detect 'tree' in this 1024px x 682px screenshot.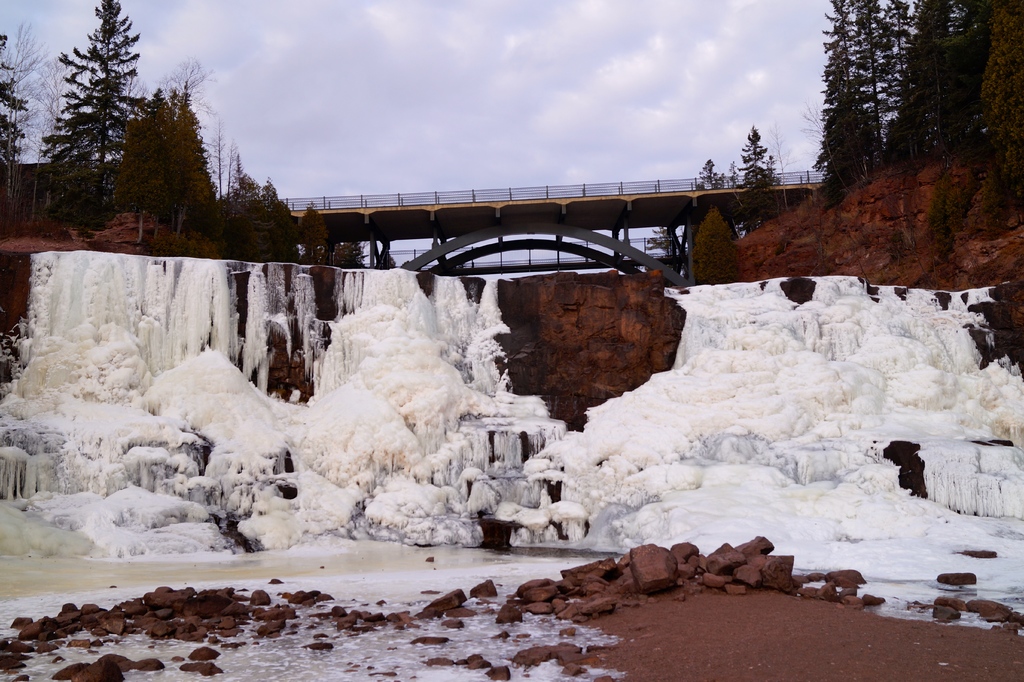
Detection: <box>642,227,678,266</box>.
